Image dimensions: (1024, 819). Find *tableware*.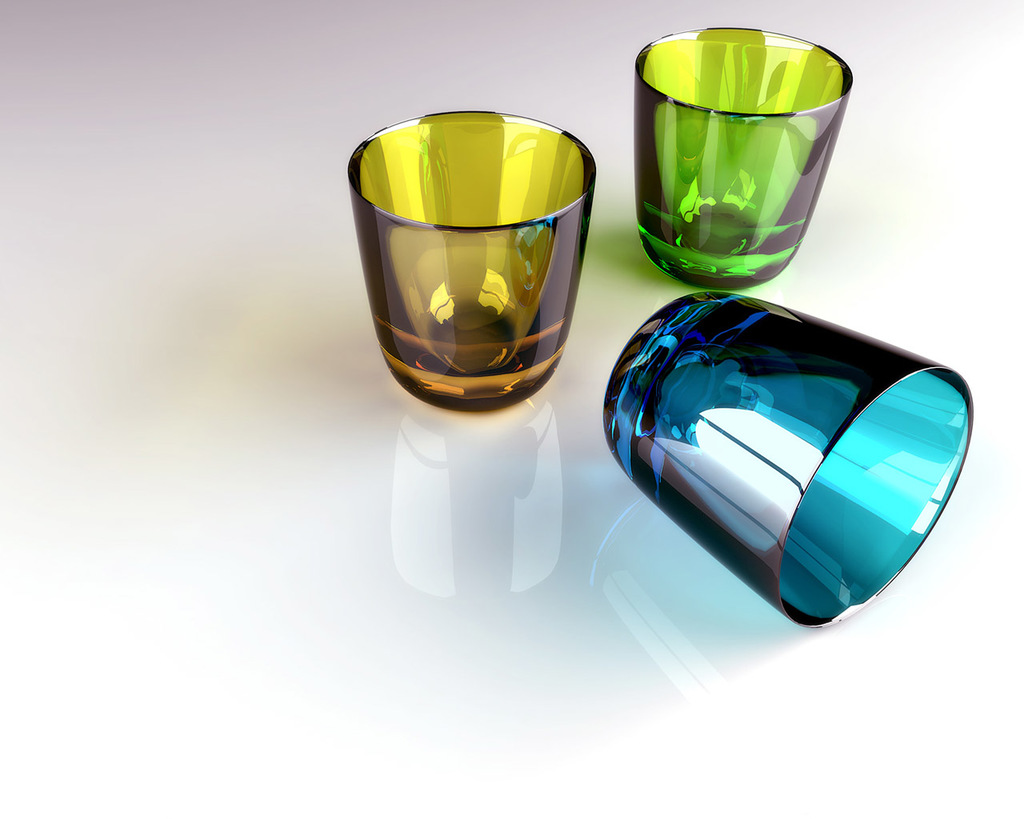
350:107:599:412.
